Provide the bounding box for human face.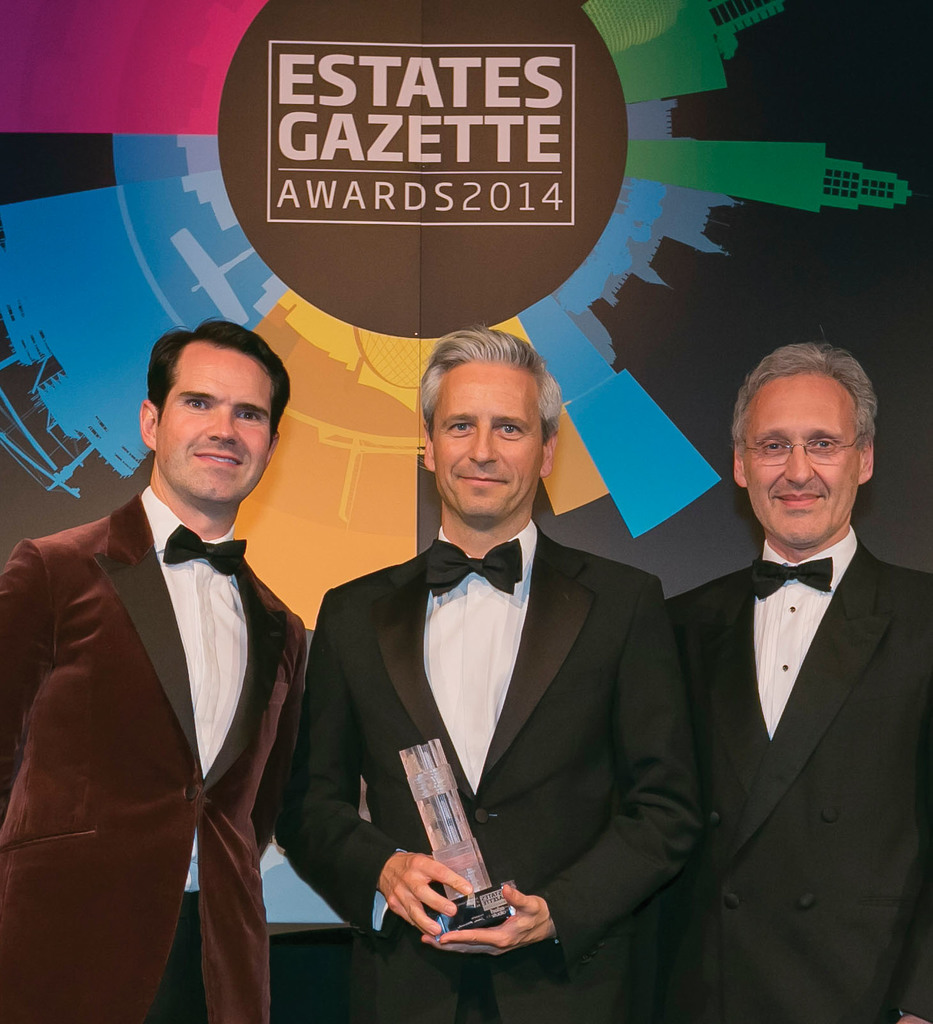
432 362 544 521.
